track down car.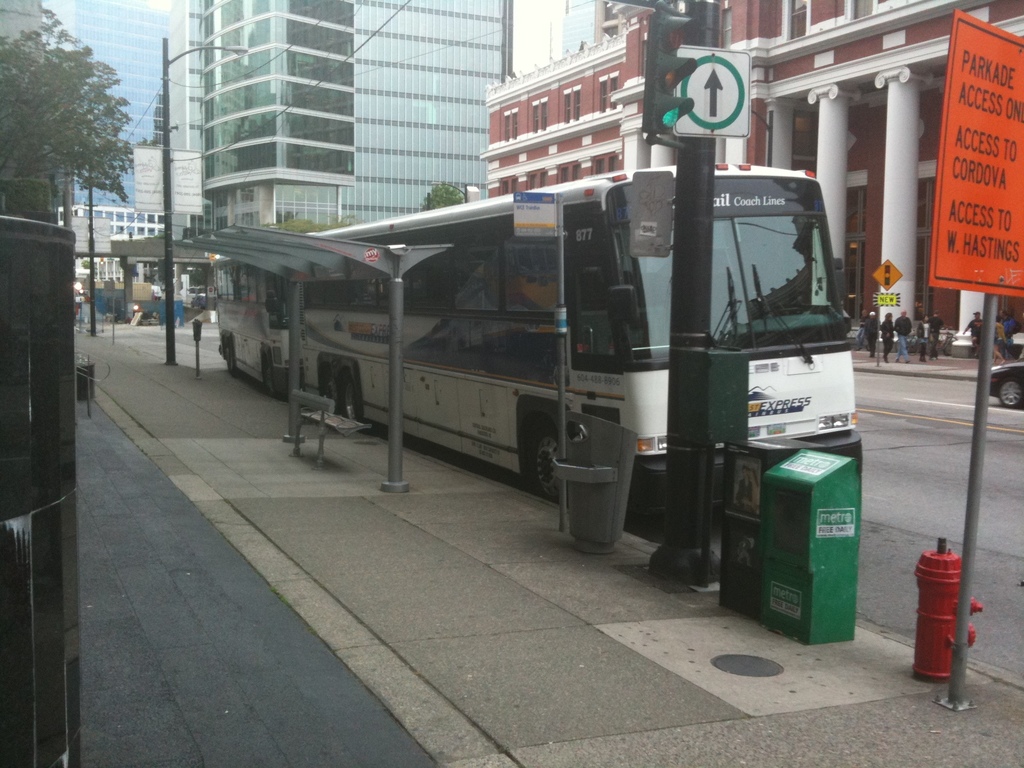
Tracked to BBox(989, 353, 1023, 405).
